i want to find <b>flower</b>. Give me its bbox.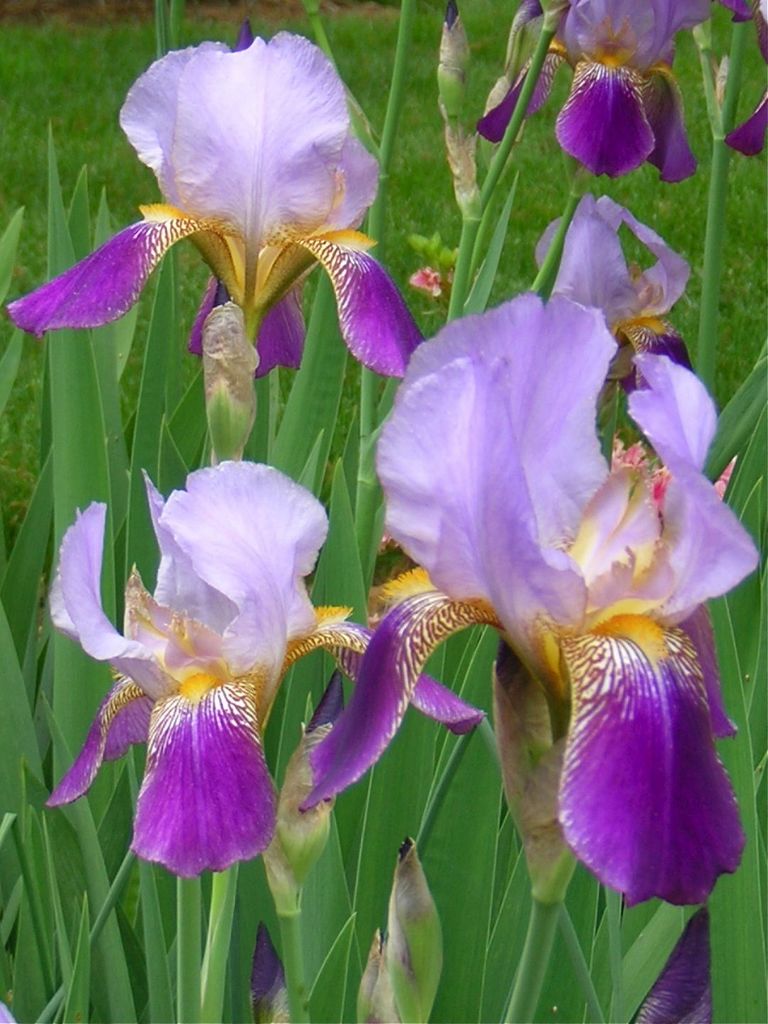
{"x1": 254, "y1": 663, "x2": 349, "y2": 912}.
